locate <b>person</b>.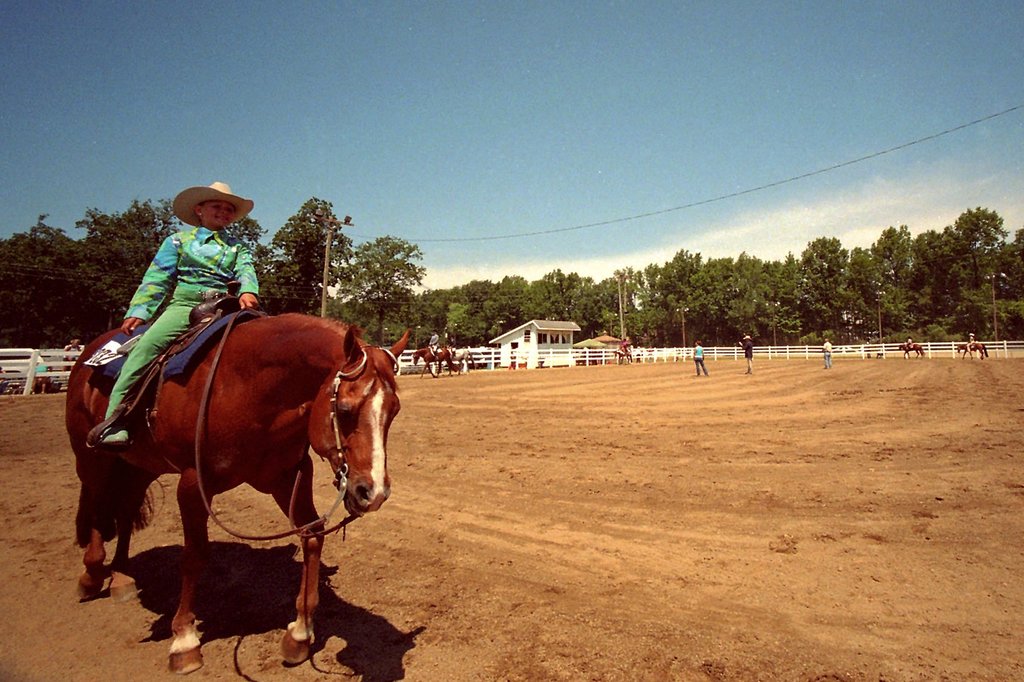
Bounding box: l=820, t=337, r=833, b=371.
